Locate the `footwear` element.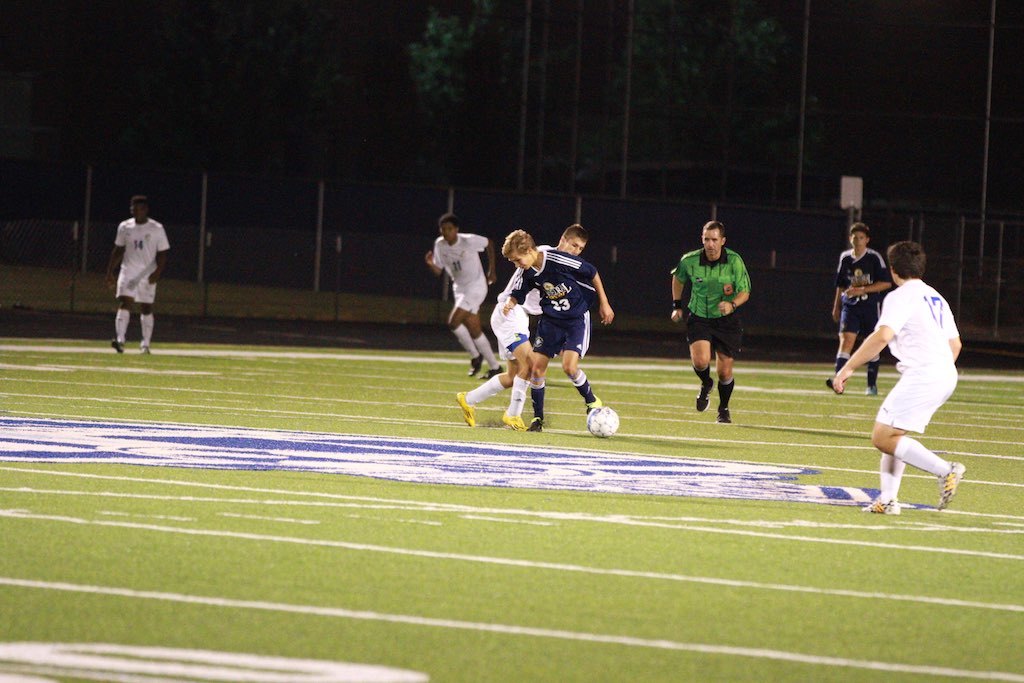
Element bbox: select_region(935, 463, 967, 526).
